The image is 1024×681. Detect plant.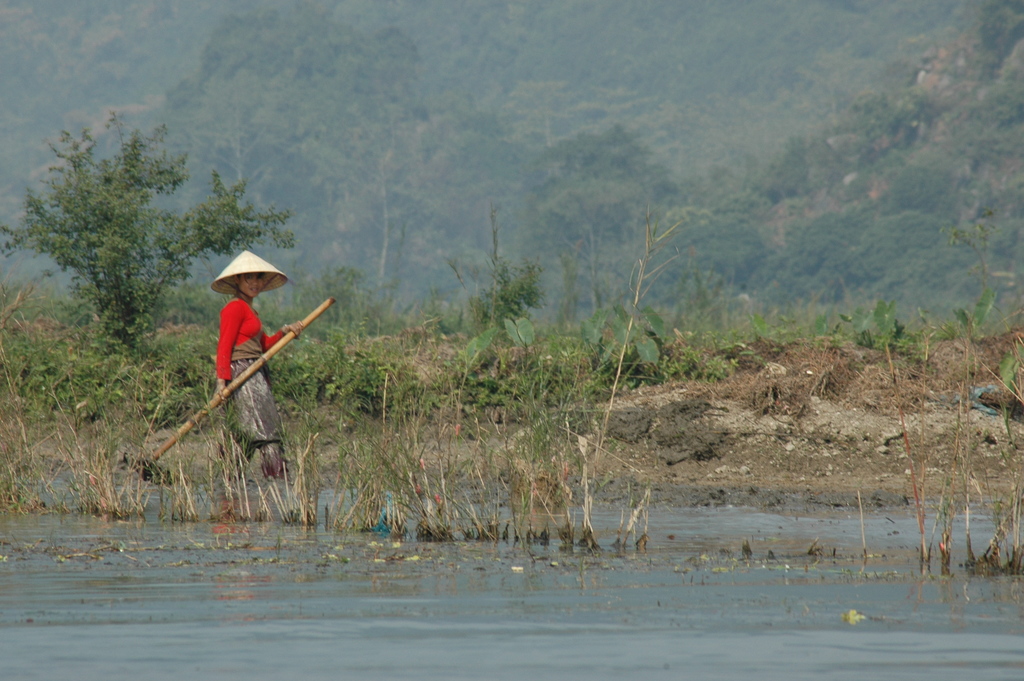
Detection: [x1=576, y1=203, x2=678, y2=377].
